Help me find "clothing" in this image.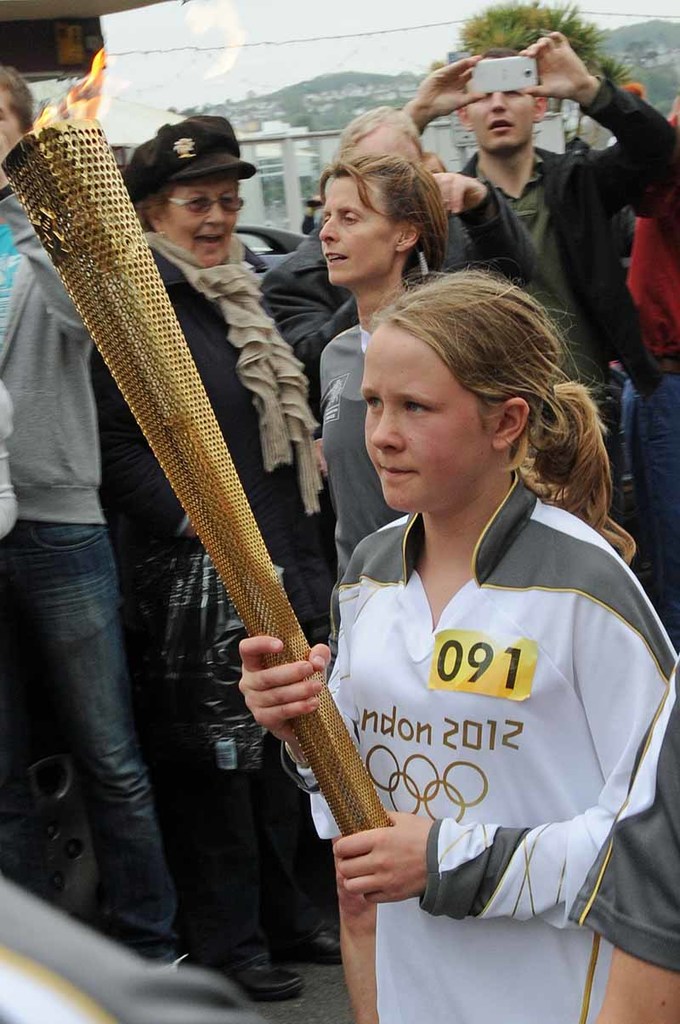
Found it: 97:225:332:953.
